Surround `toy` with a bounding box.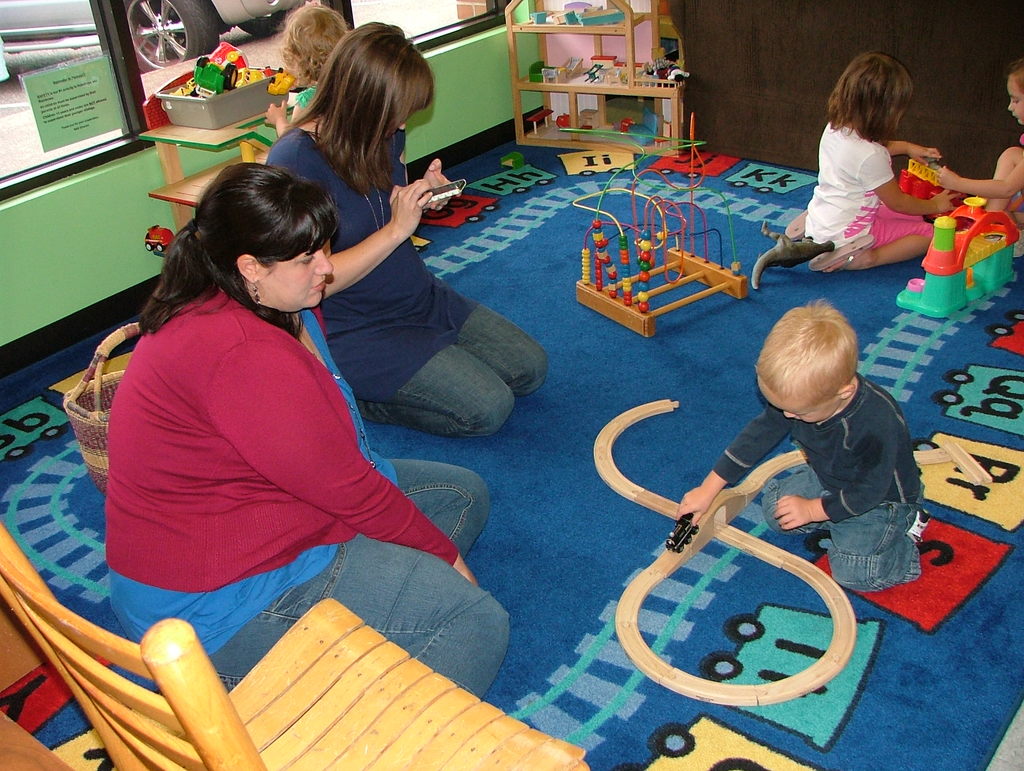
Rect(565, 116, 749, 342).
